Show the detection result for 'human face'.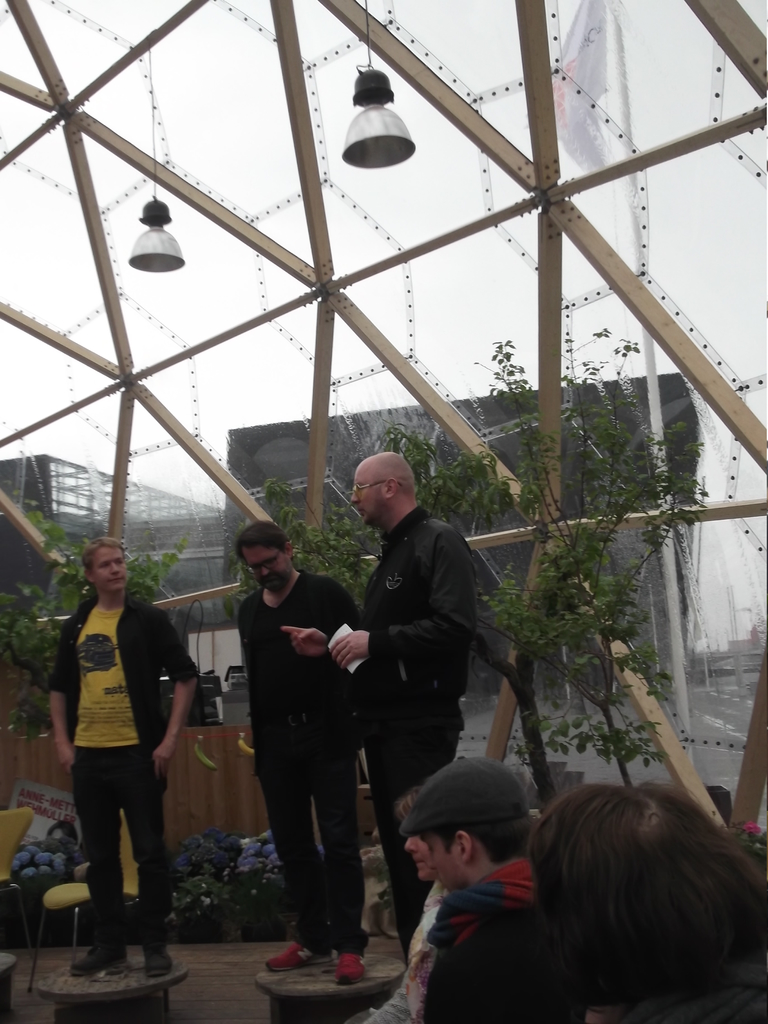
left=424, top=828, right=457, bottom=883.
